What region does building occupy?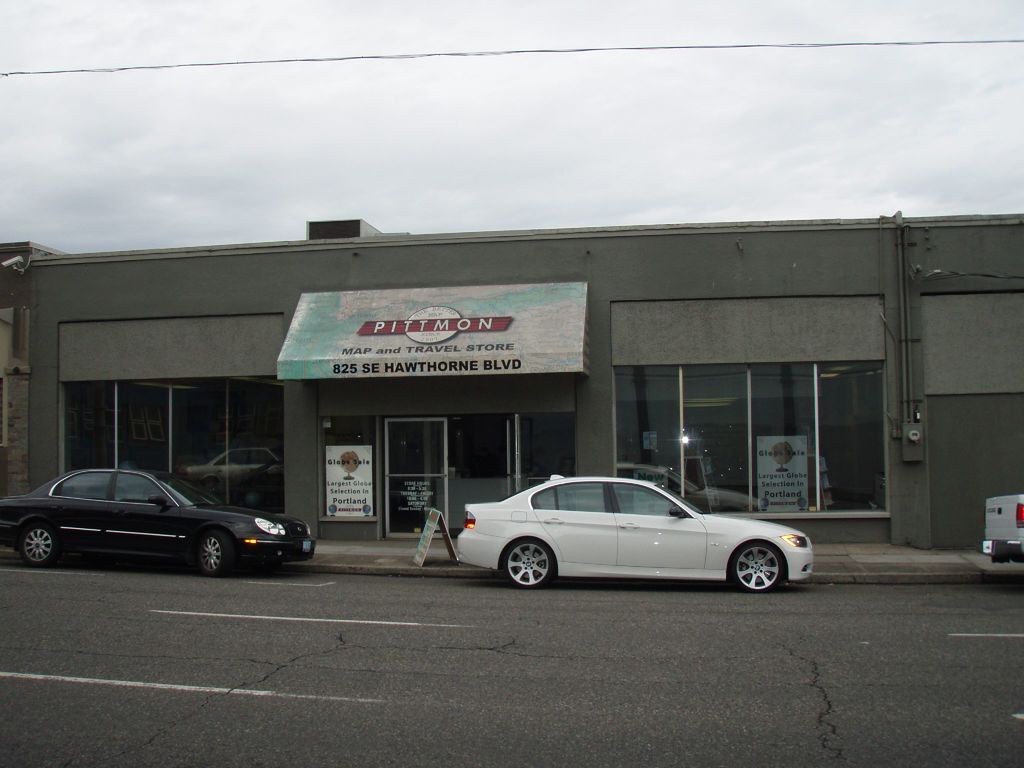
left=0, top=184, right=1023, bottom=573.
